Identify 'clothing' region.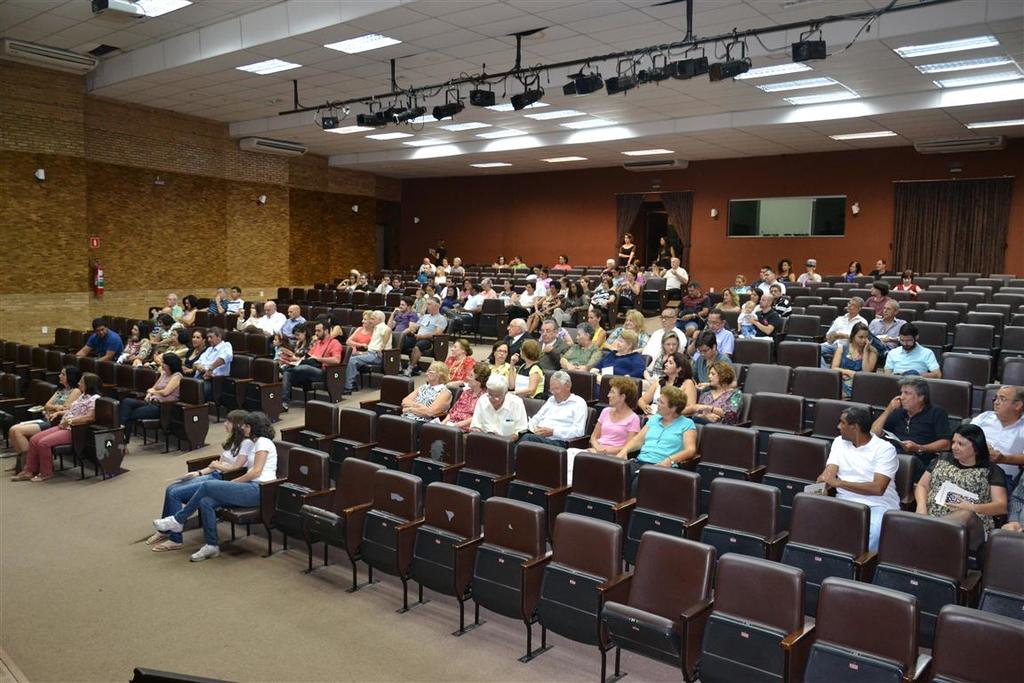
Region: (869, 316, 907, 348).
